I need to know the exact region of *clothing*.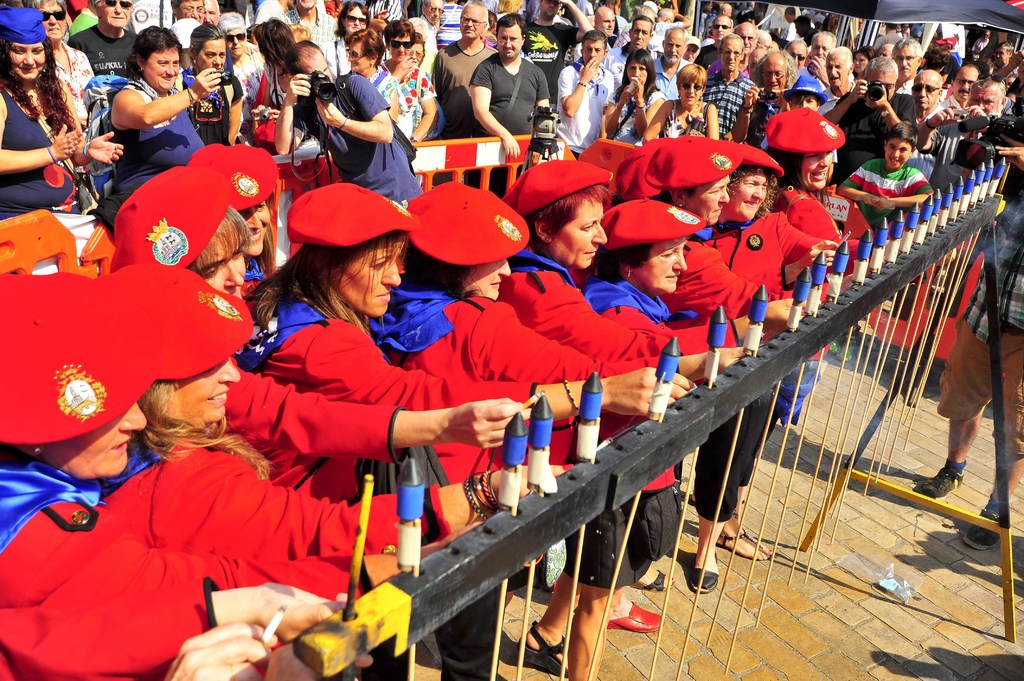
Region: region(502, 250, 719, 603).
